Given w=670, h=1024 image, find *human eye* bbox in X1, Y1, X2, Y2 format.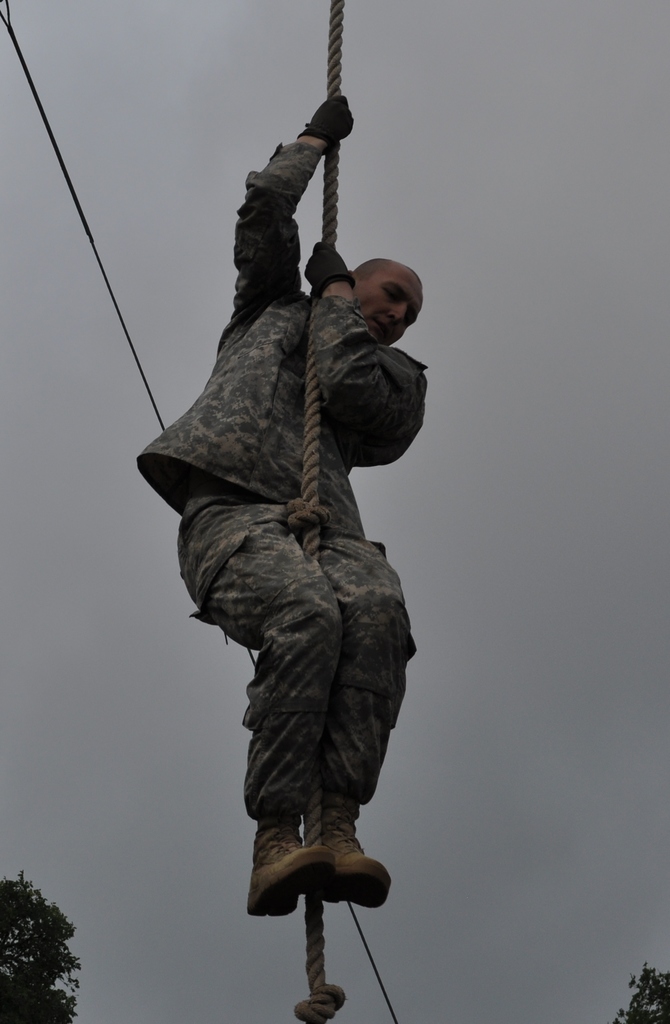
379, 282, 397, 297.
